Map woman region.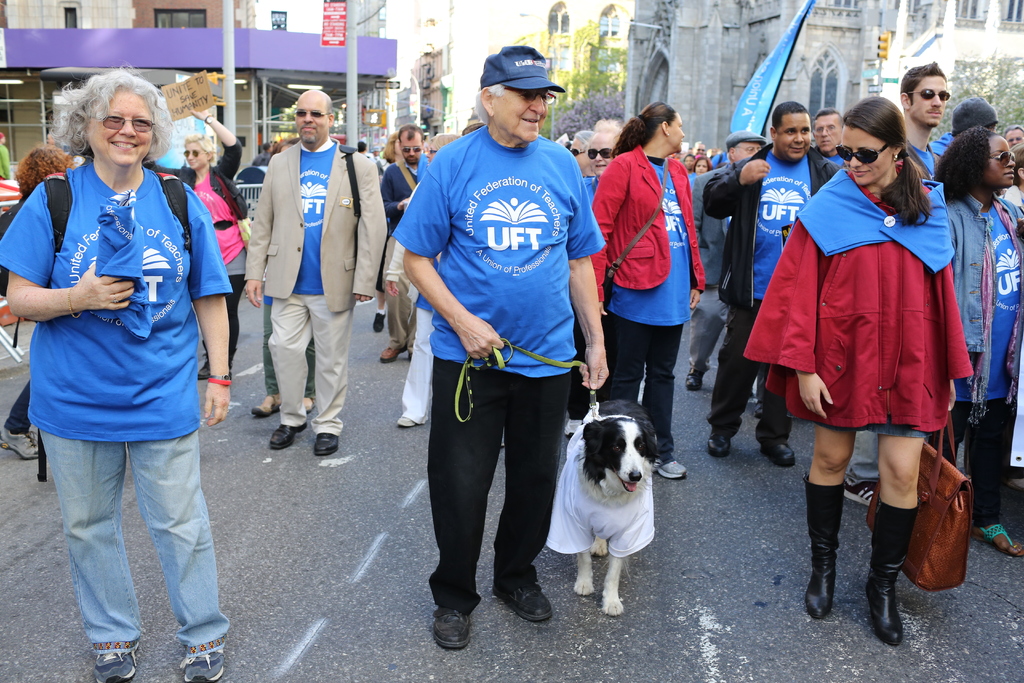
Mapped to bbox=(1, 145, 73, 463).
